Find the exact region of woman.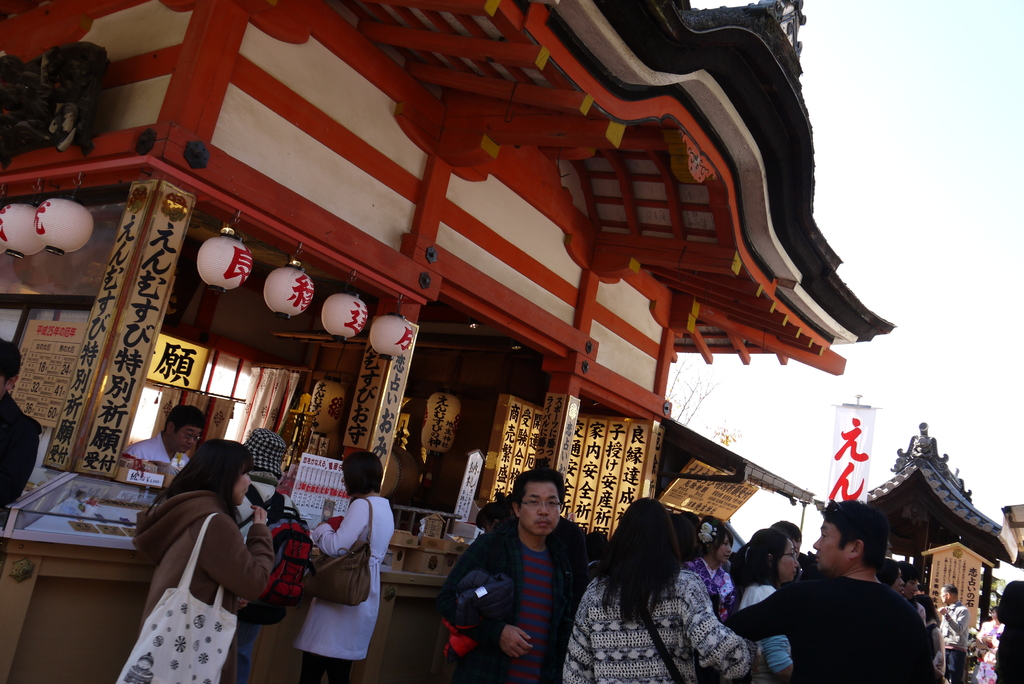
Exact region: [x1=676, y1=516, x2=739, y2=620].
